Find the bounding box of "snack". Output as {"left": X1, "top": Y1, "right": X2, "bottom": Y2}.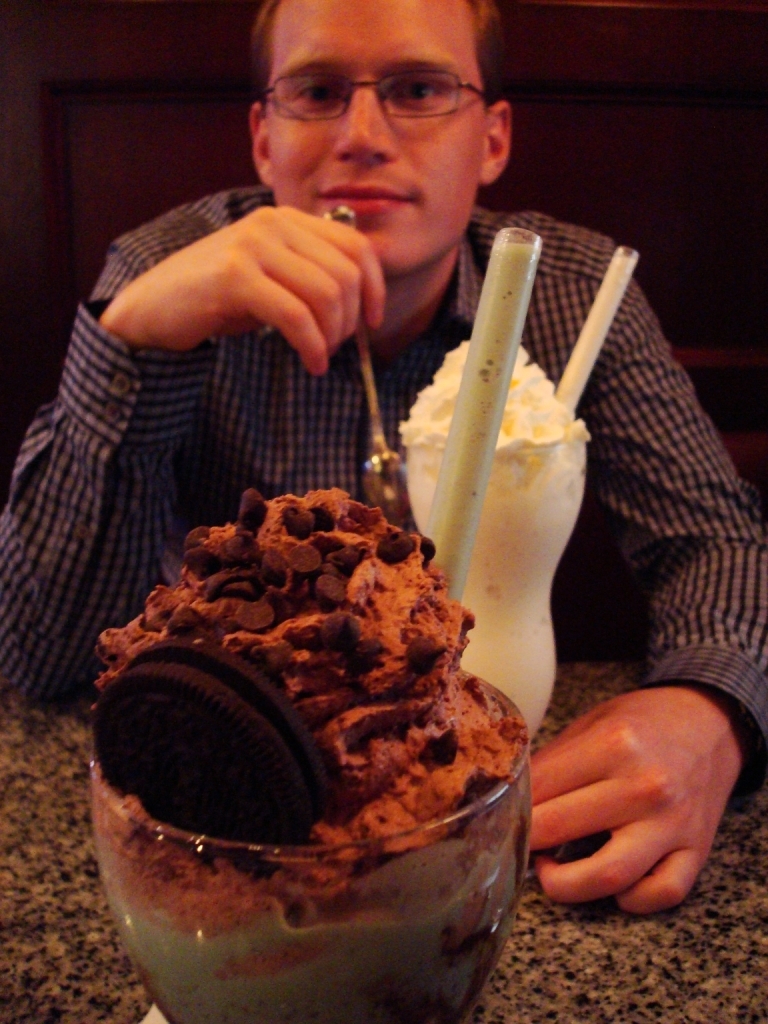
{"left": 80, "top": 484, "right": 526, "bottom": 1023}.
